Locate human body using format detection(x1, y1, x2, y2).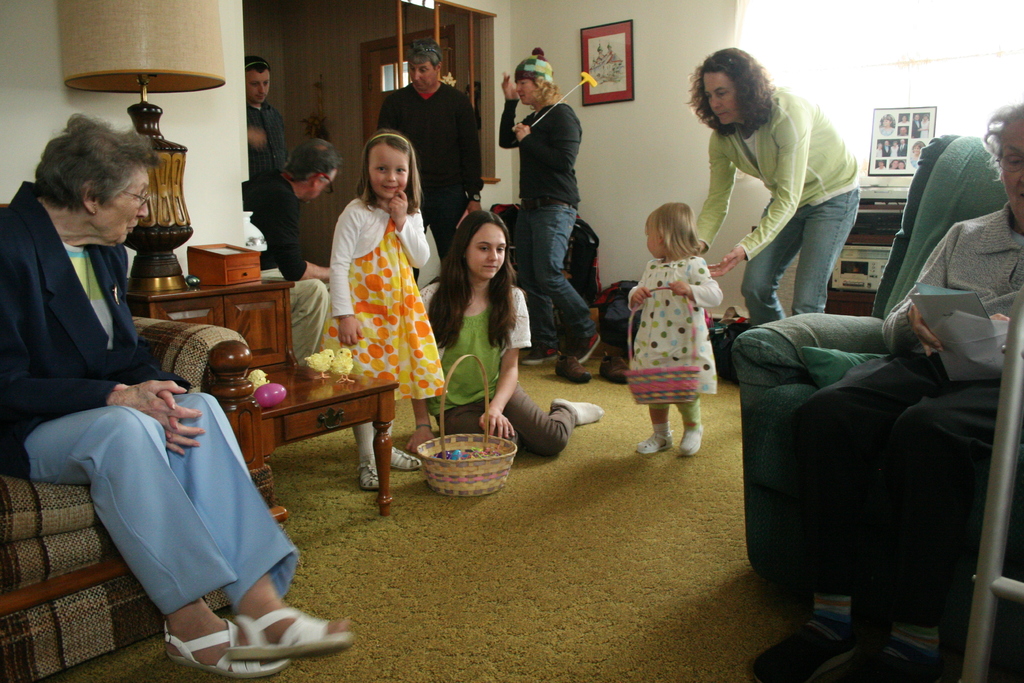
detection(378, 40, 484, 334).
